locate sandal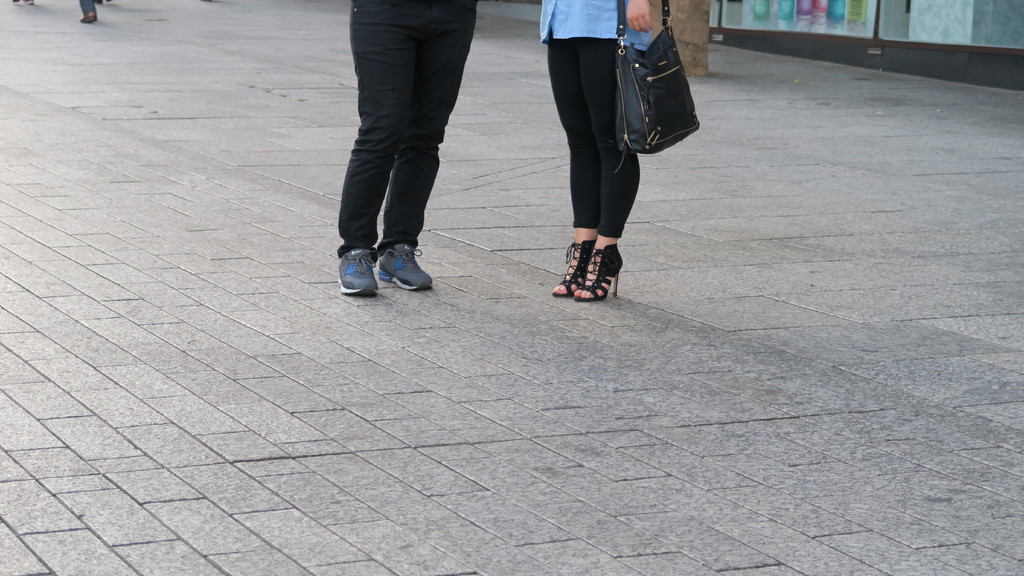
<bbox>554, 236, 595, 296</bbox>
